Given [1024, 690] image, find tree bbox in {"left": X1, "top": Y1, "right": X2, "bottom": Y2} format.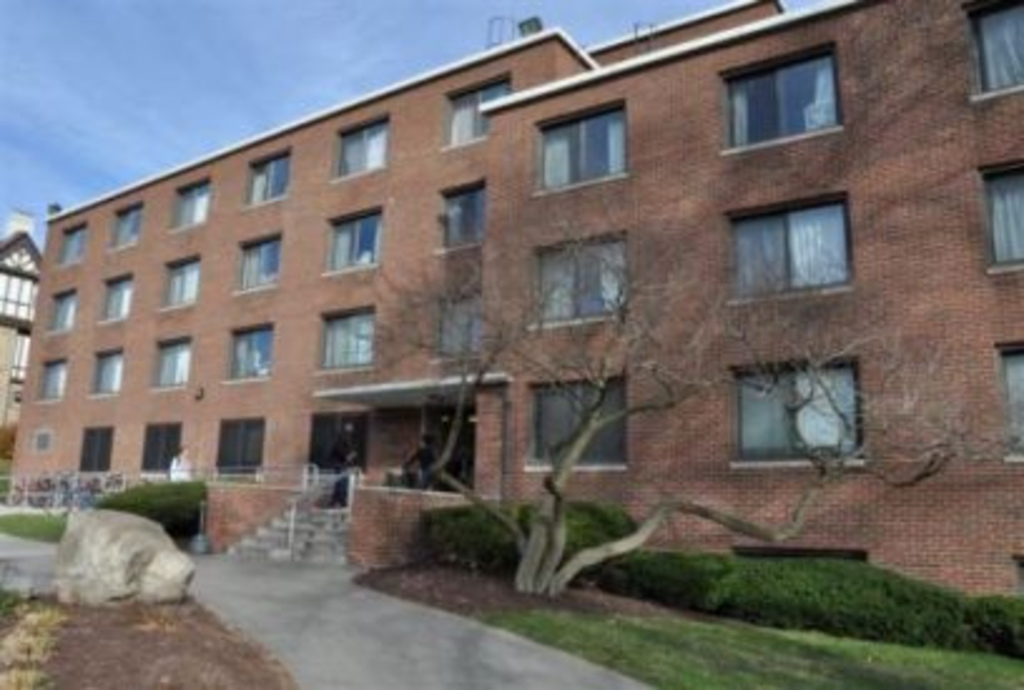
{"left": 359, "top": 166, "right": 1021, "bottom": 590}.
